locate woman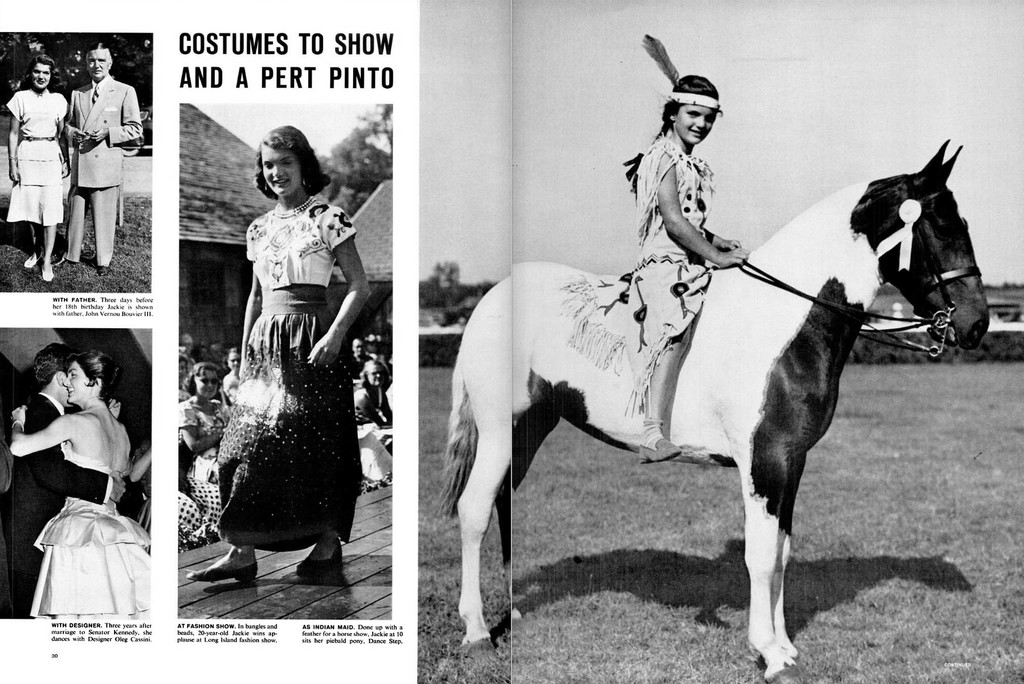
region(620, 70, 746, 466)
